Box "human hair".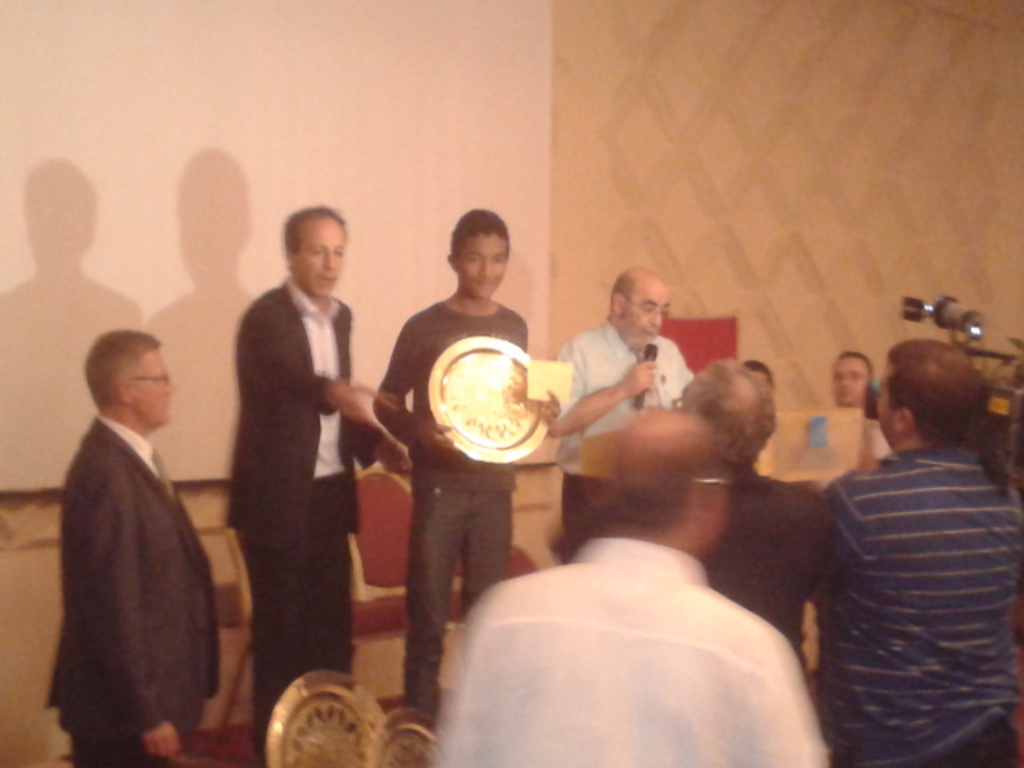
<box>453,208,509,261</box>.
